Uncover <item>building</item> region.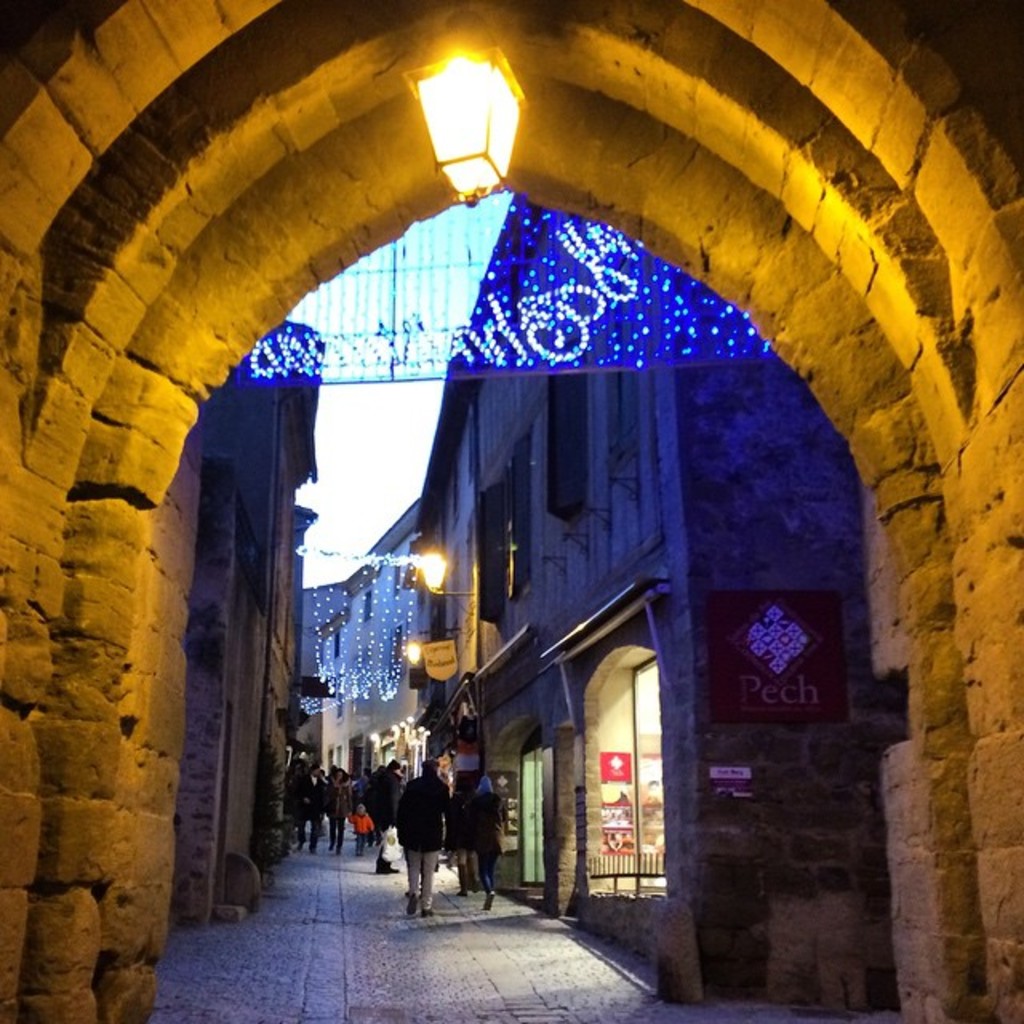
Uncovered: {"left": 0, "top": 0, "right": 1022, "bottom": 1019}.
